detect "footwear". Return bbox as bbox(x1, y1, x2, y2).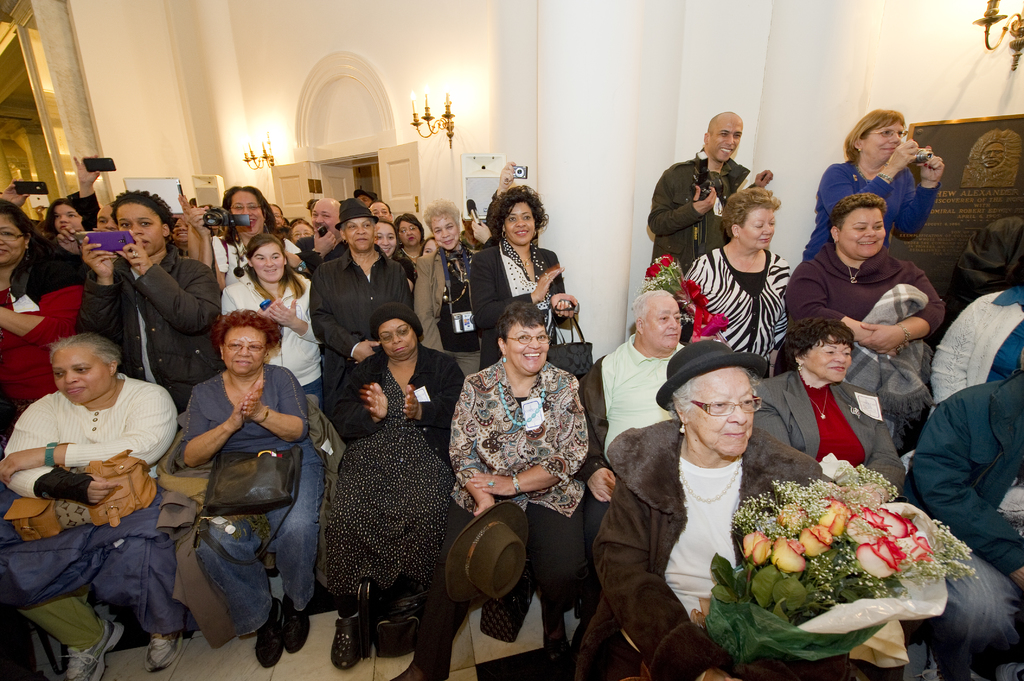
bbox(280, 596, 309, 655).
